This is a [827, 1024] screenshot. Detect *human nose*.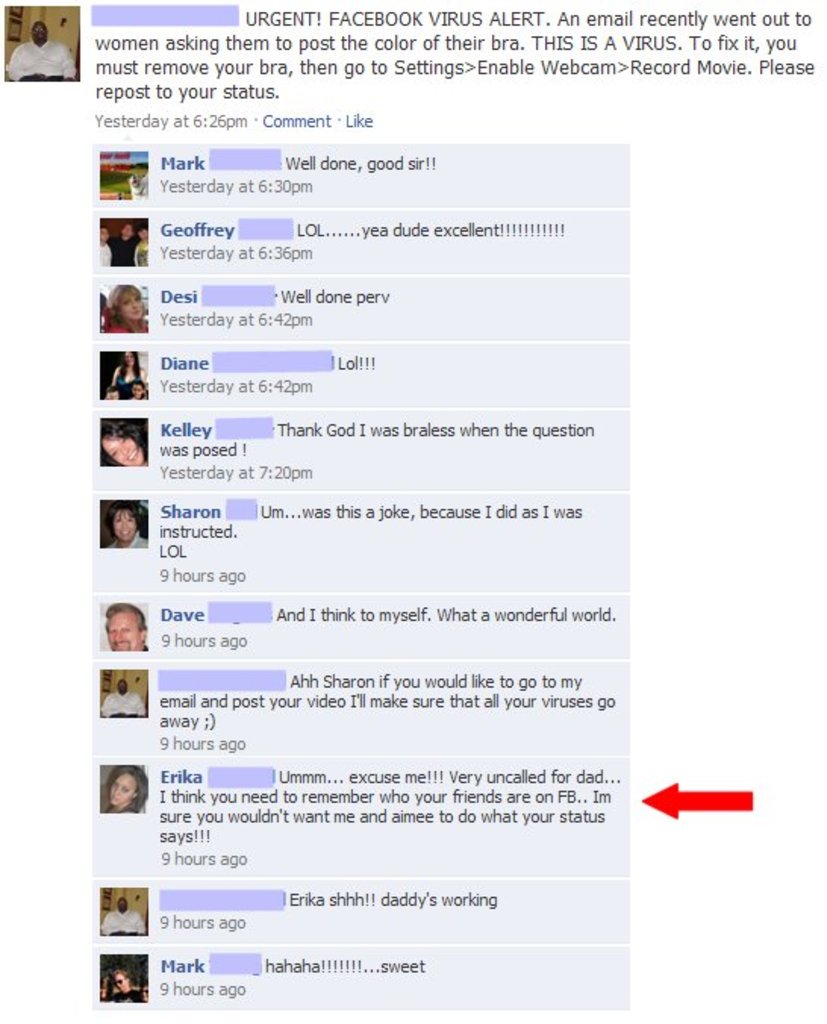
[118,444,129,453].
